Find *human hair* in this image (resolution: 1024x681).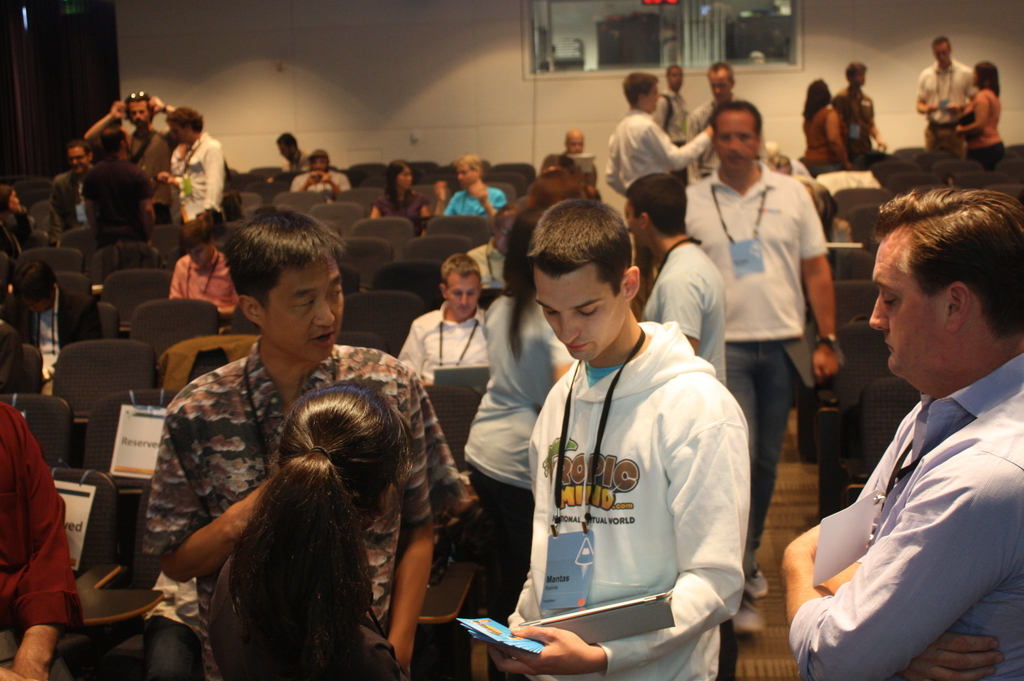
306 147 331 170.
